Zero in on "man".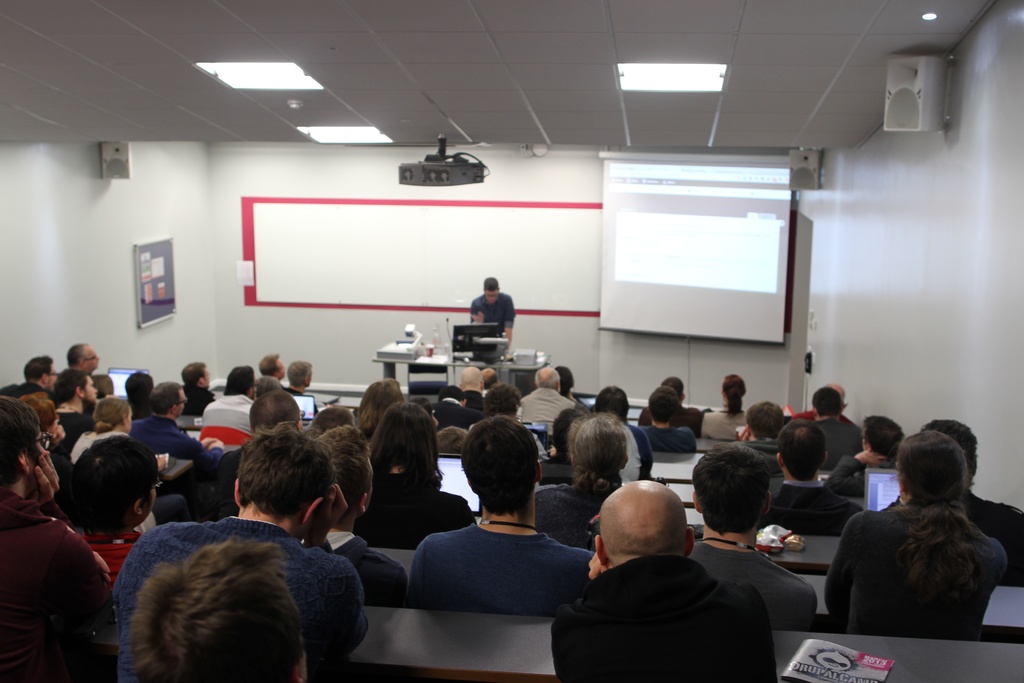
Zeroed in: rect(470, 276, 516, 357).
